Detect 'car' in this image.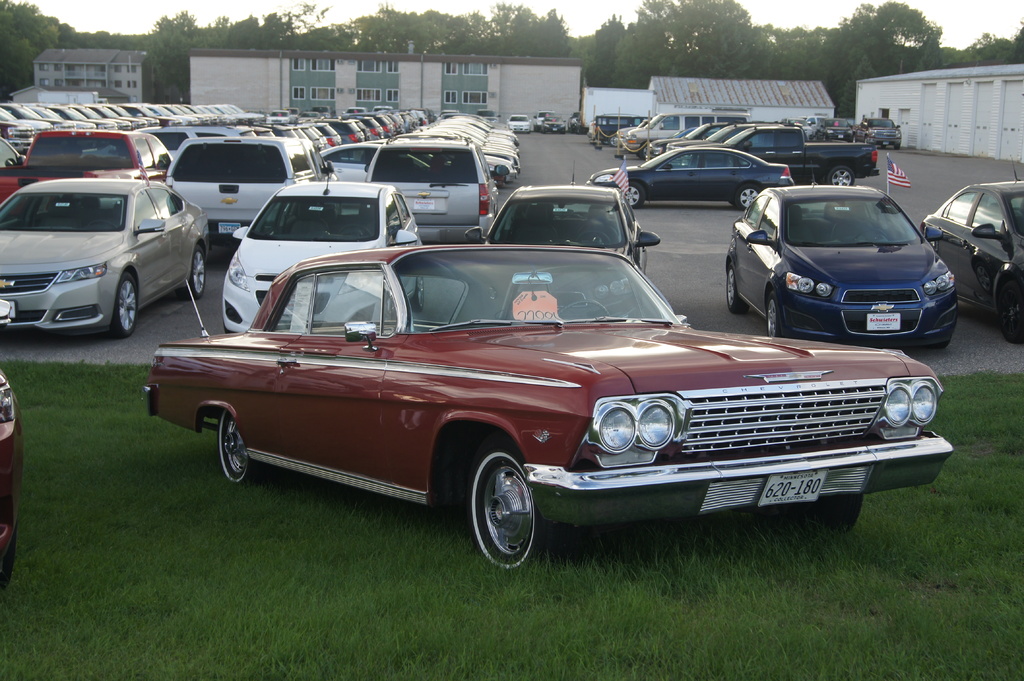
Detection: 467, 182, 662, 271.
